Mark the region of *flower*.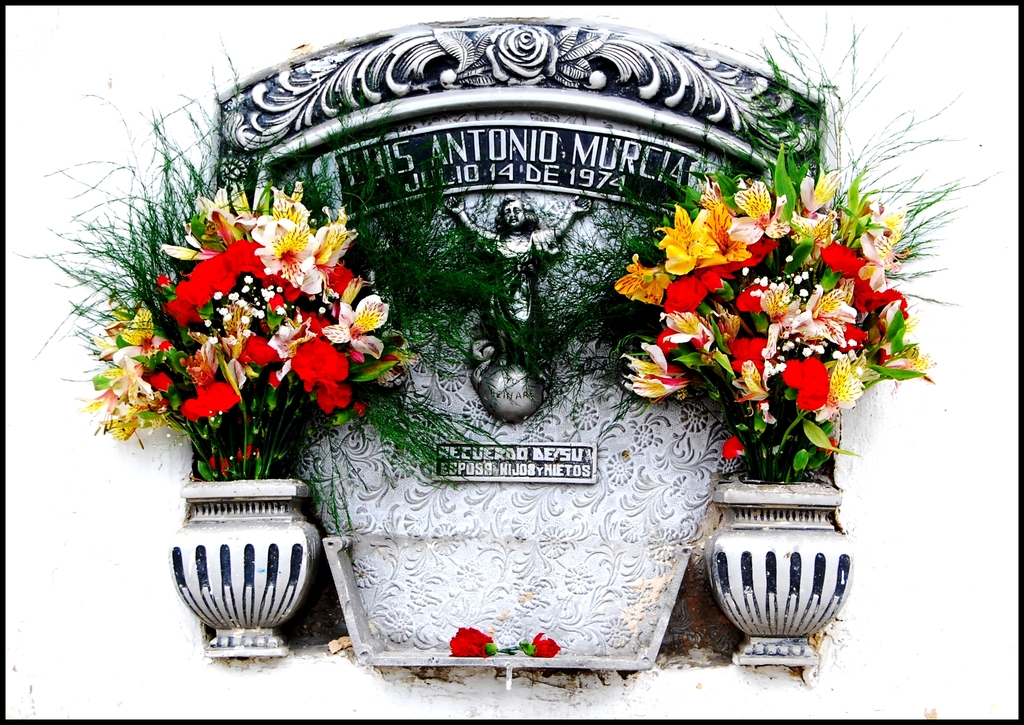
Region: crop(528, 627, 561, 658).
